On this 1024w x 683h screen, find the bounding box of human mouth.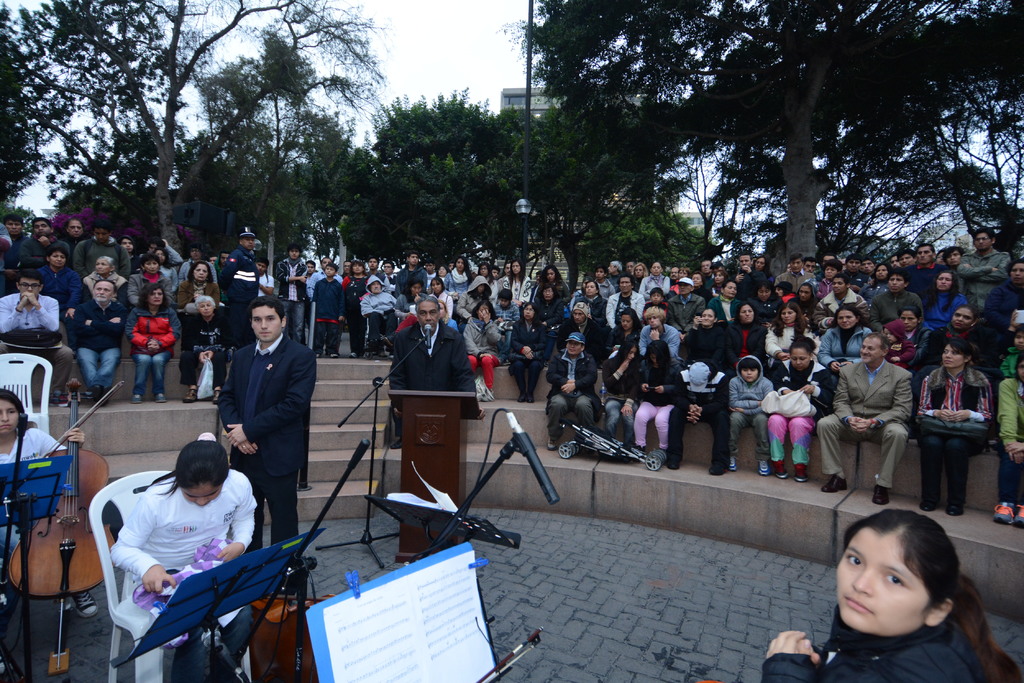
Bounding box: 260,333,273,335.
